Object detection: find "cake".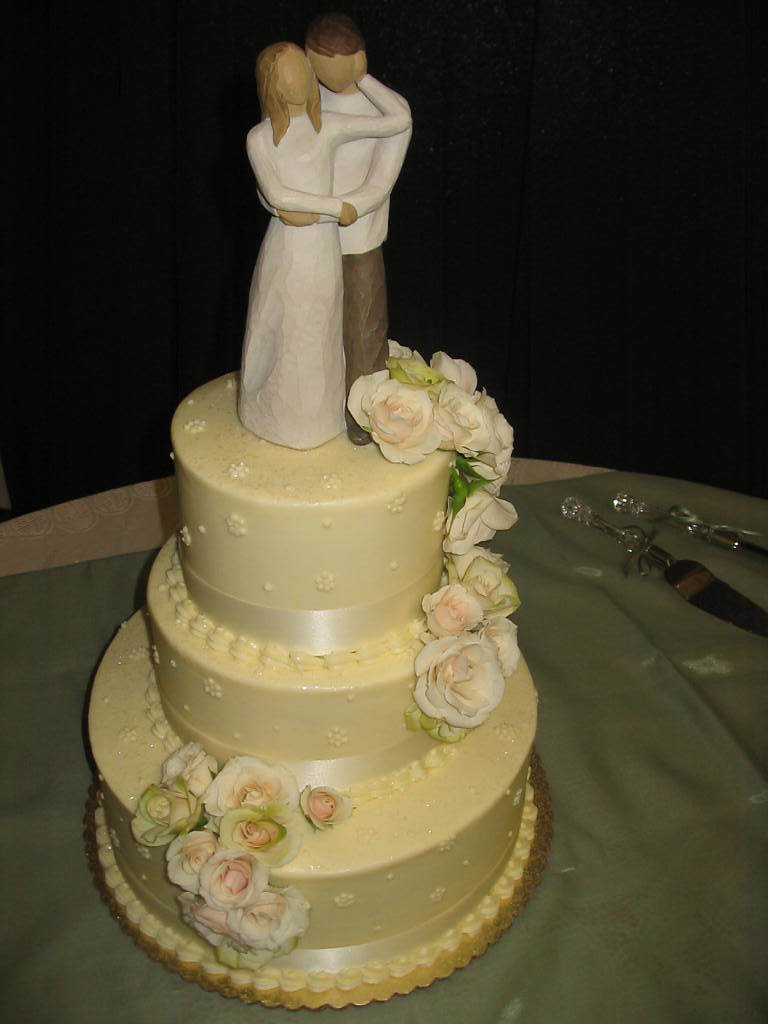
{"left": 82, "top": 9, "right": 548, "bottom": 990}.
